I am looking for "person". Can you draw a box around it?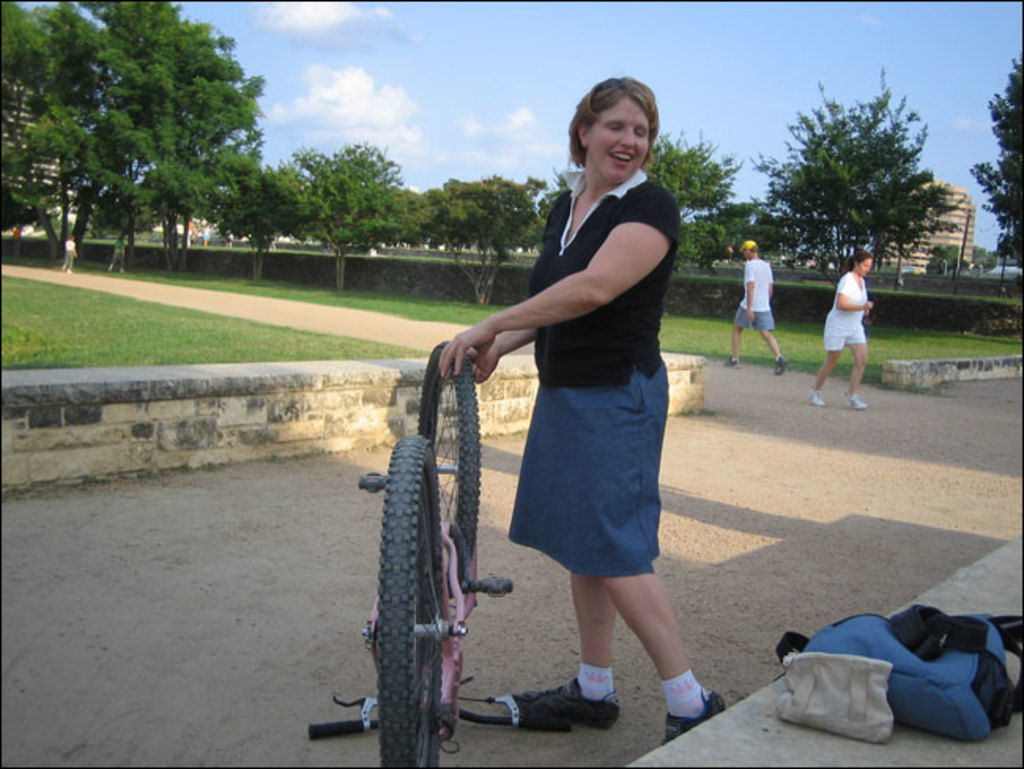
Sure, the bounding box is 432,79,720,726.
